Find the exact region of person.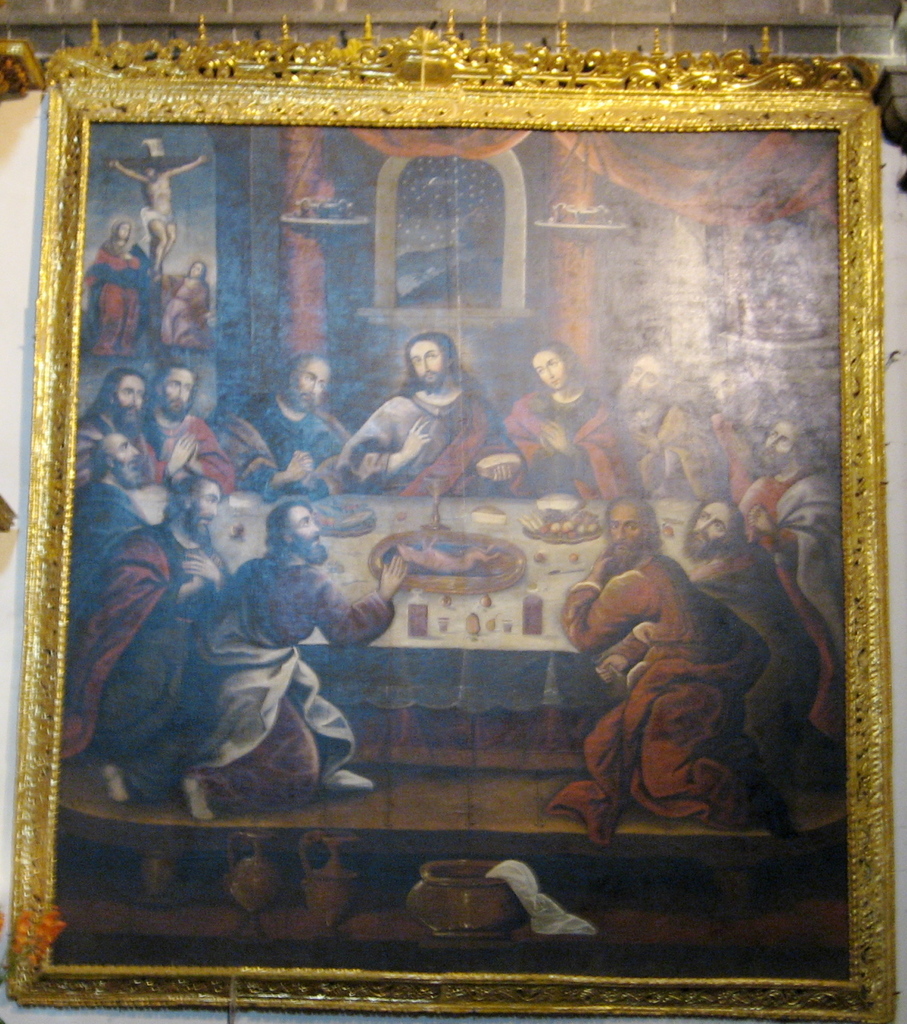
Exact region: 246/347/349/502.
